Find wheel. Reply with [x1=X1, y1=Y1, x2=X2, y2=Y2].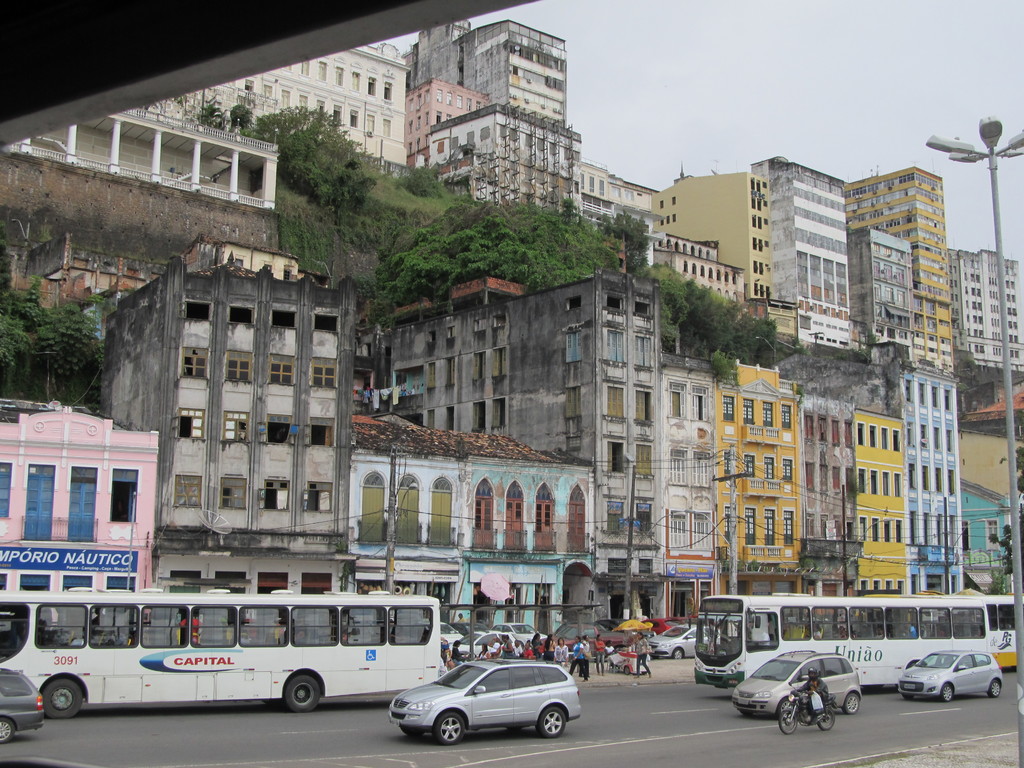
[x1=778, y1=691, x2=803, y2=726].
